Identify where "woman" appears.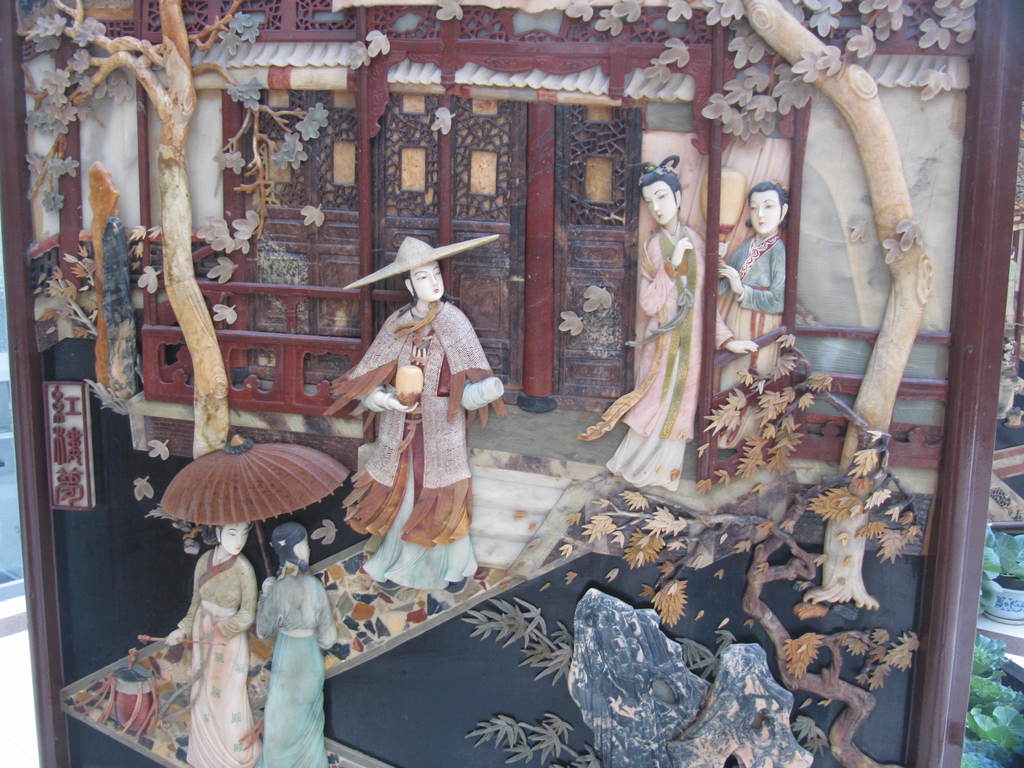
Appears at bbox(341, 243, 486, 589).
